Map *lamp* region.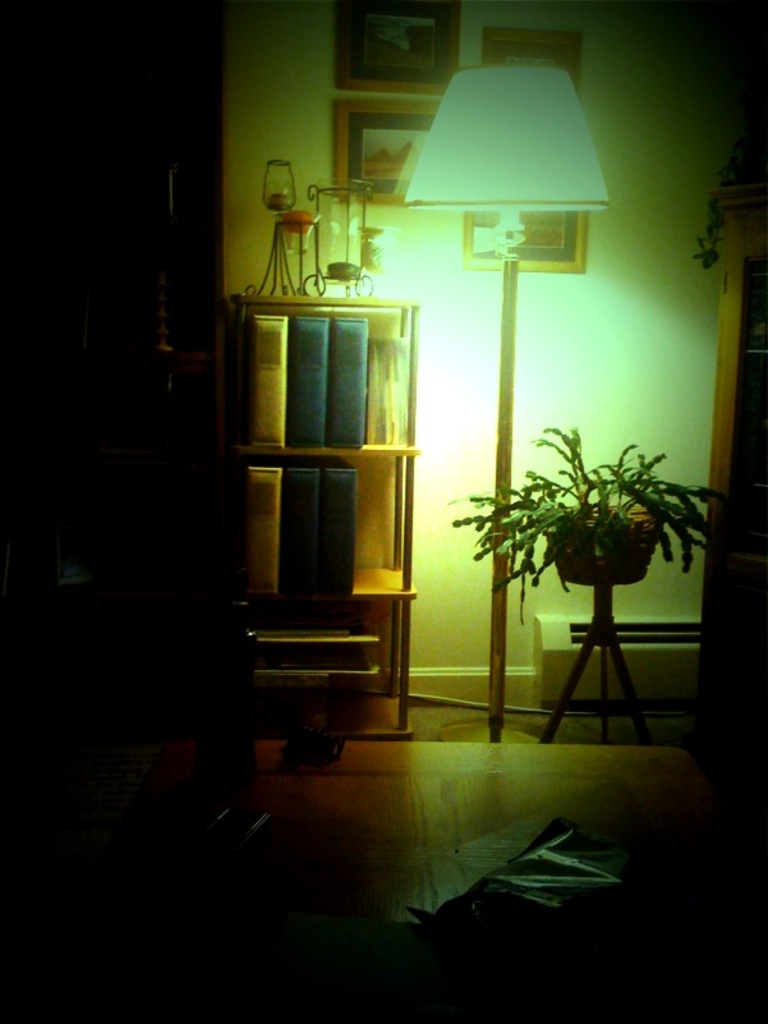
Mapped to <region>305, 176, 374, 297</region>.
